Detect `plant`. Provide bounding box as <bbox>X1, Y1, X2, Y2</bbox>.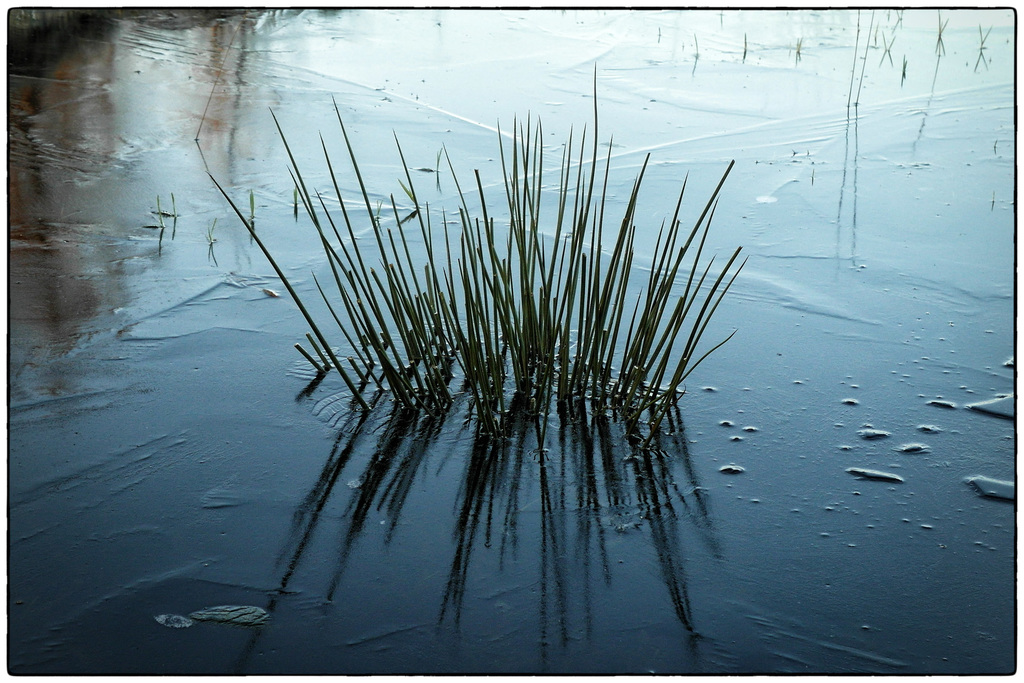
<bbox>976, 24, 990, 47</bbox>.
